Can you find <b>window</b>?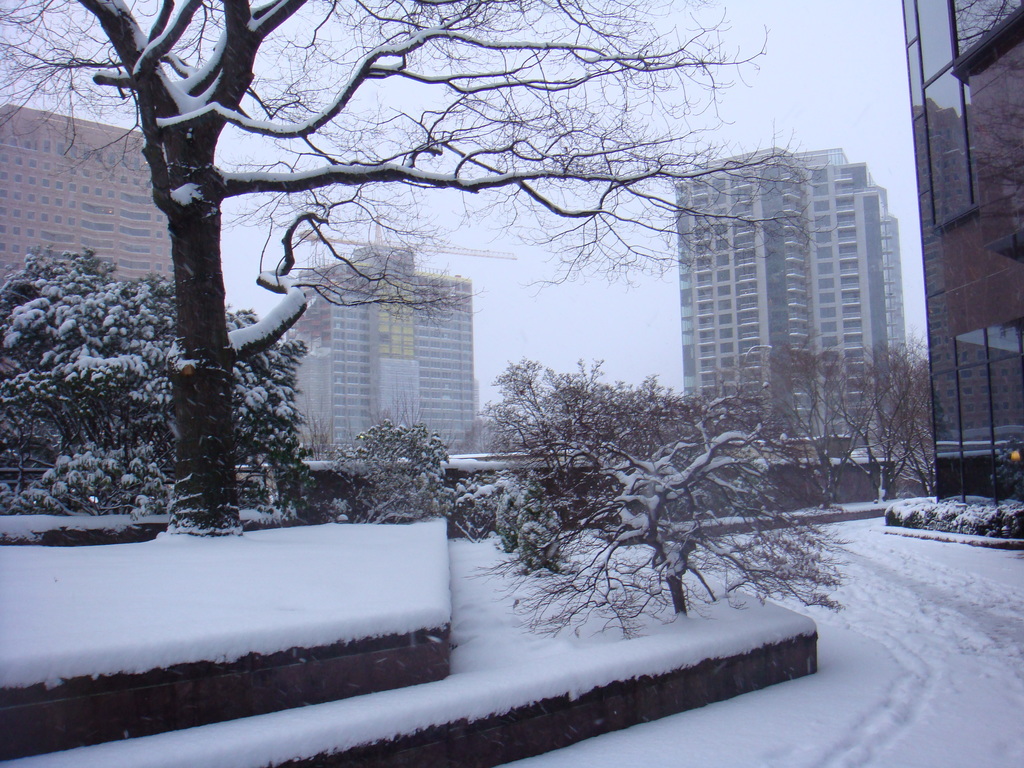
Yes, bounding box: box(814, 232, 834, 242).
